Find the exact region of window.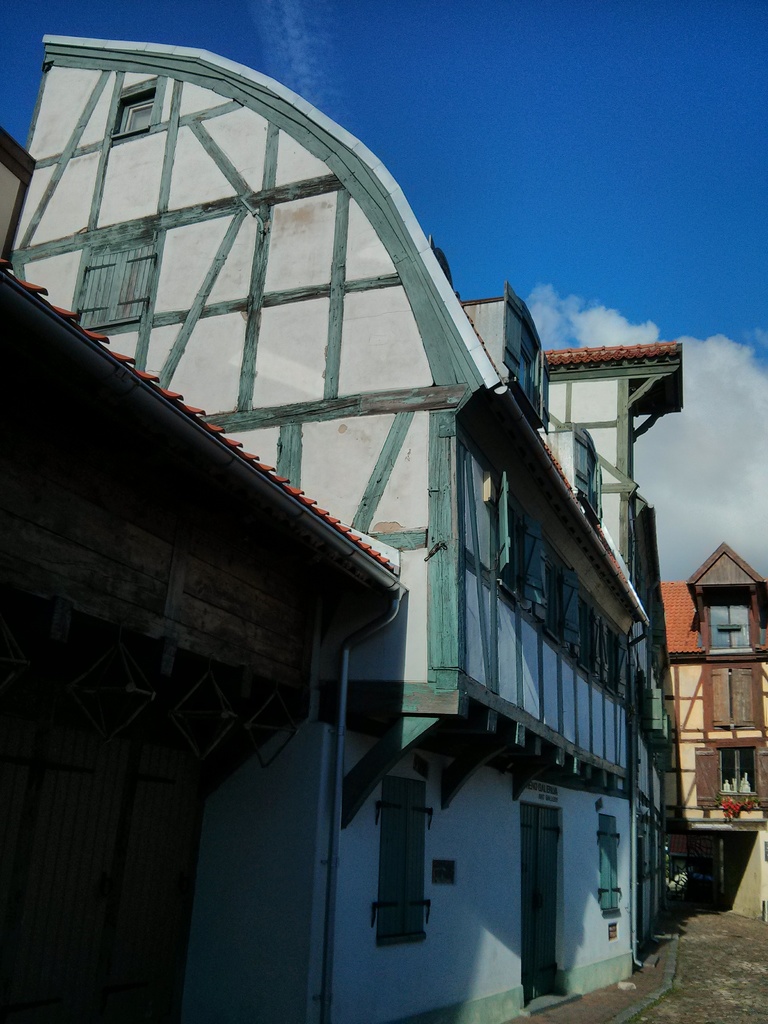
Exact region: select_region(702, 662, 767, 732).
